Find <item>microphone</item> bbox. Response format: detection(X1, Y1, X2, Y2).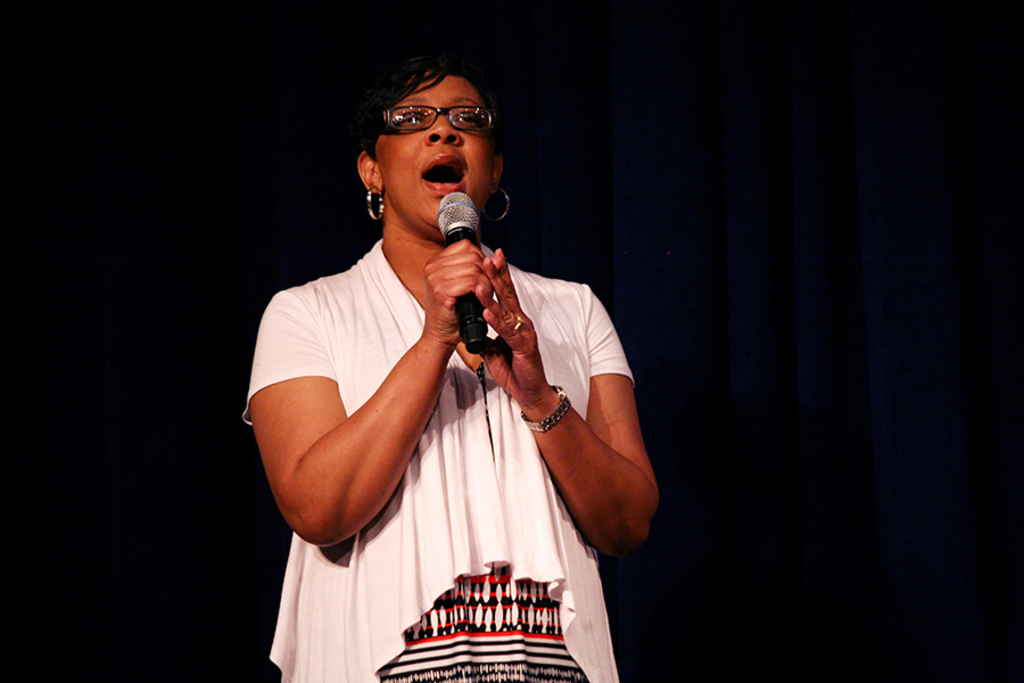
detection(432, 191, 488, 353).
